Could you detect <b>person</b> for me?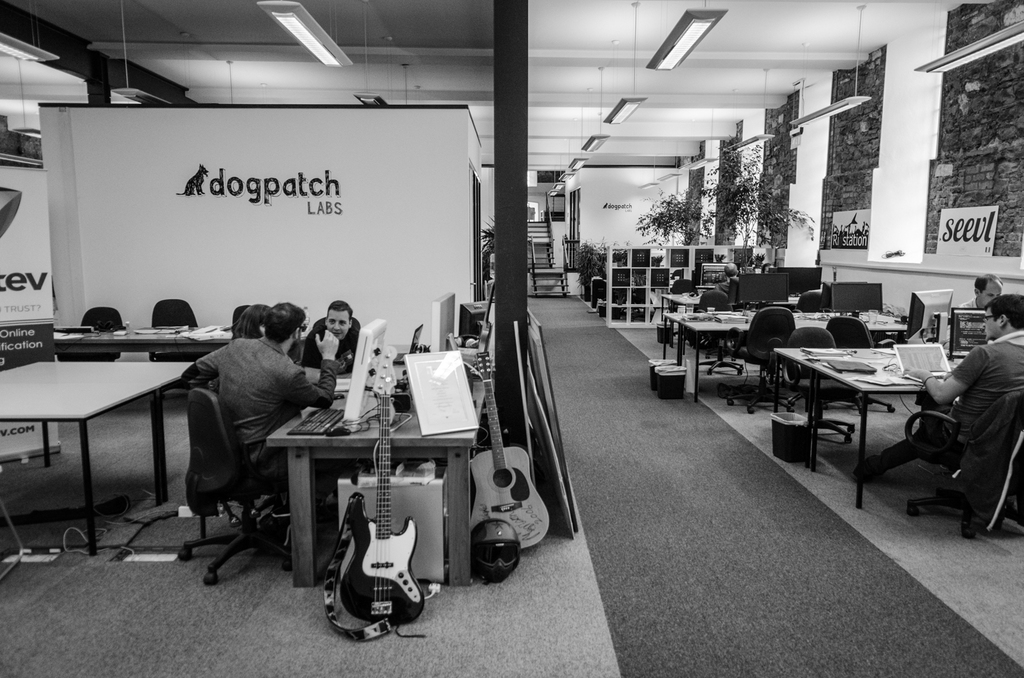
Detection result: l=714, t=261, r=745, b=296.
